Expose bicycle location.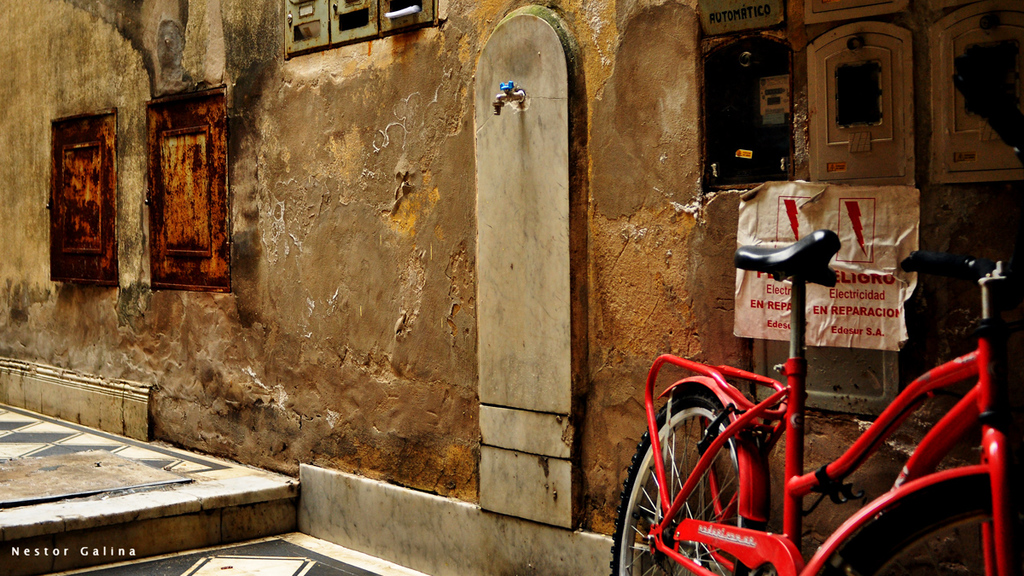
Exposed at (635, 252, 977, 575).
